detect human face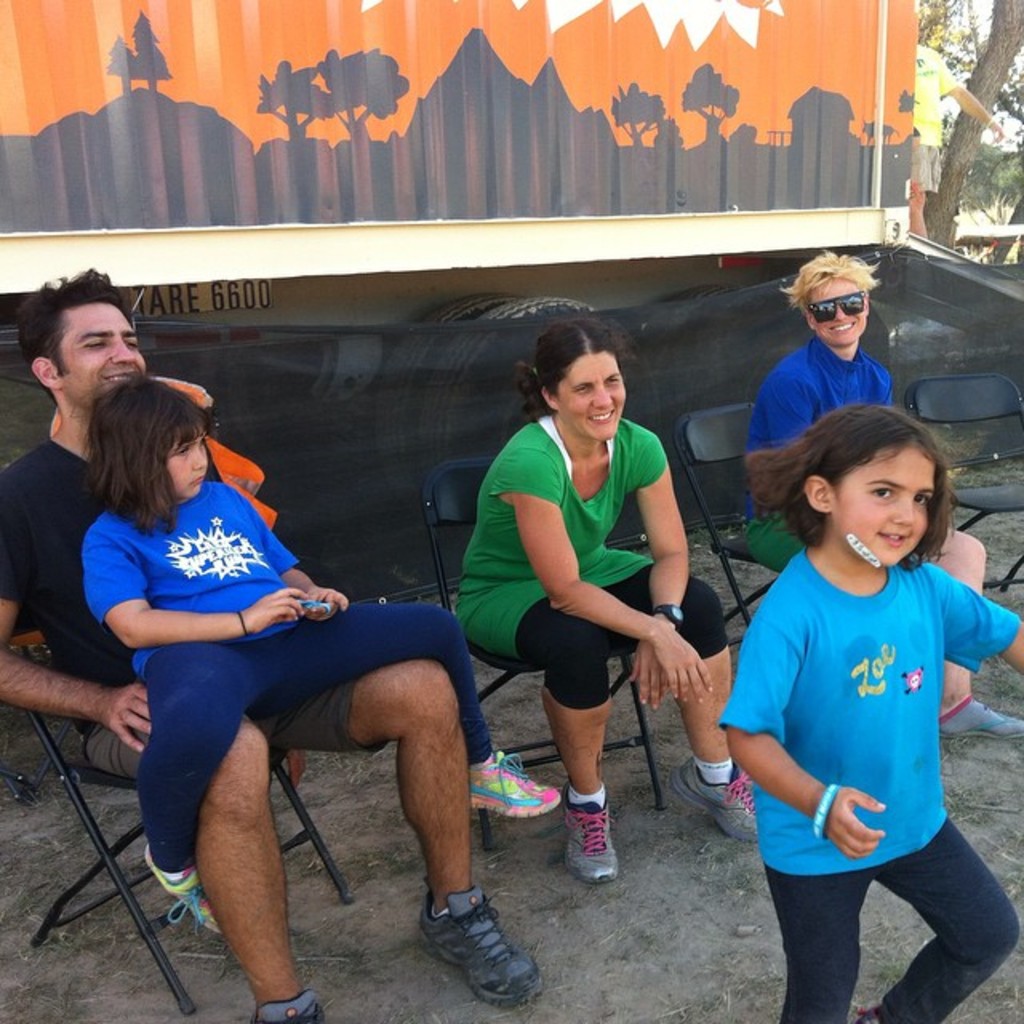
crop(563, 354, 624, 446)
